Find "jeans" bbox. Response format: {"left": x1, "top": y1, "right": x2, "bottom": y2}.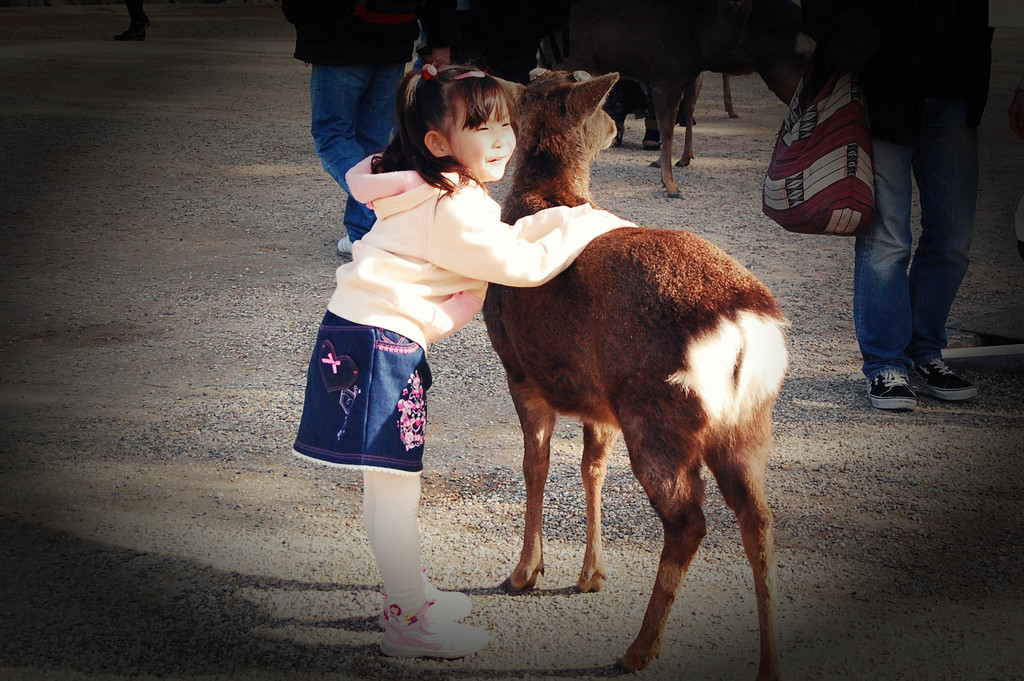
{"left": 314, "top": 62, "right": 406, "bottom": 243}.
